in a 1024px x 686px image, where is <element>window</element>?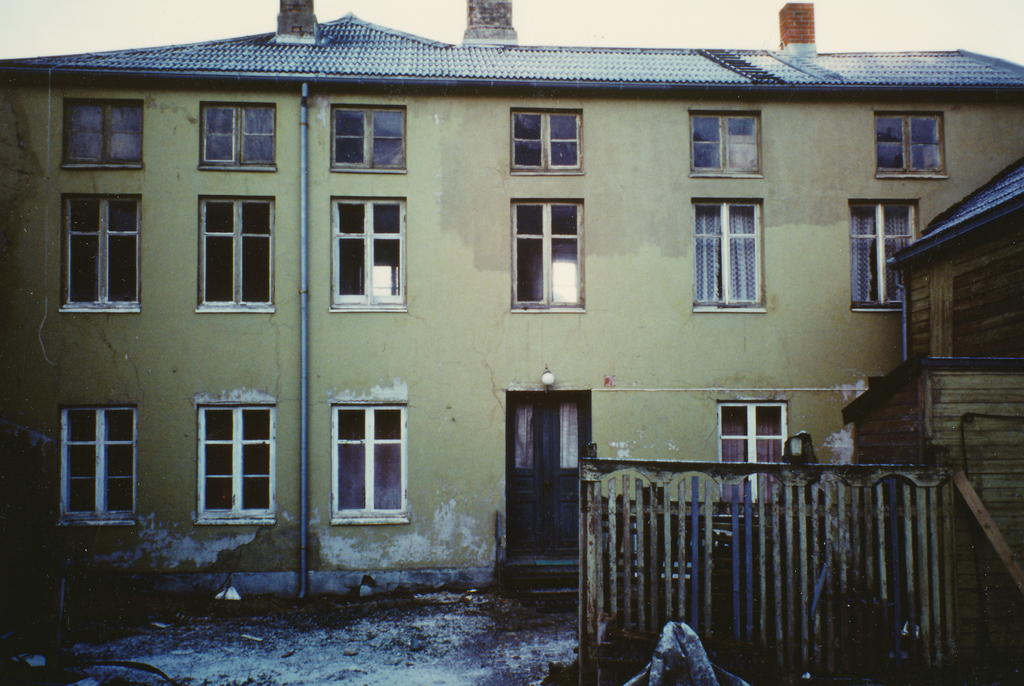
845,197,924,311.
